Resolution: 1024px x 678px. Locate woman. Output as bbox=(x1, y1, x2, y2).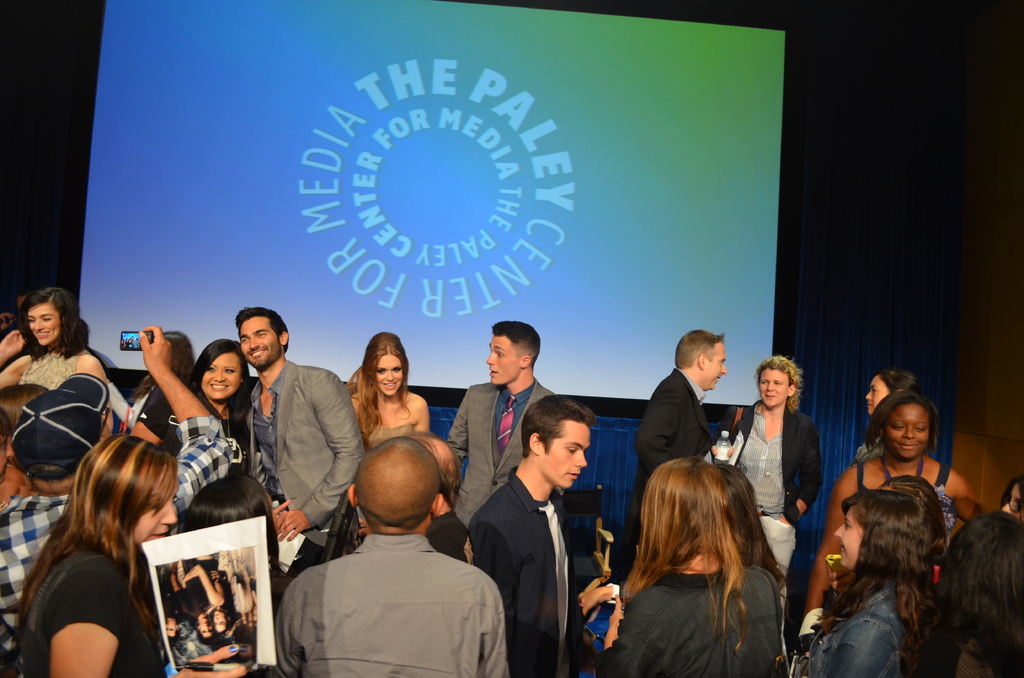
bbox=(129, 341, 259, 474).
